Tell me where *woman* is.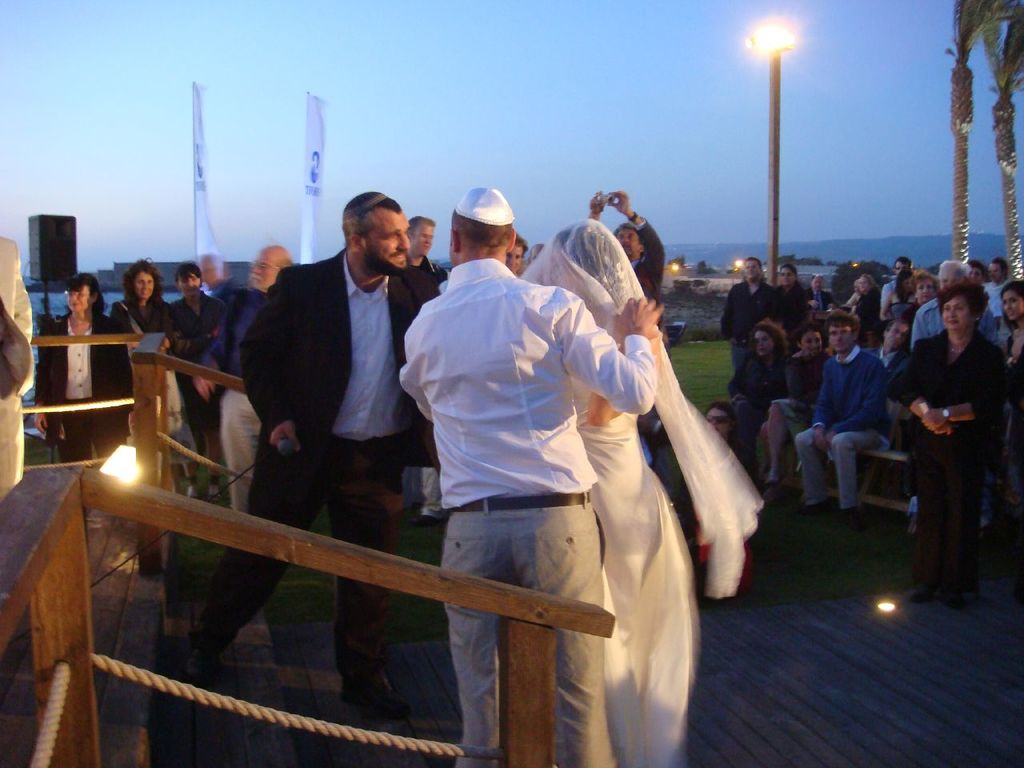
*woman* is at {"left": 754, "top": 329, "right": 861, "bottom": 511}.
